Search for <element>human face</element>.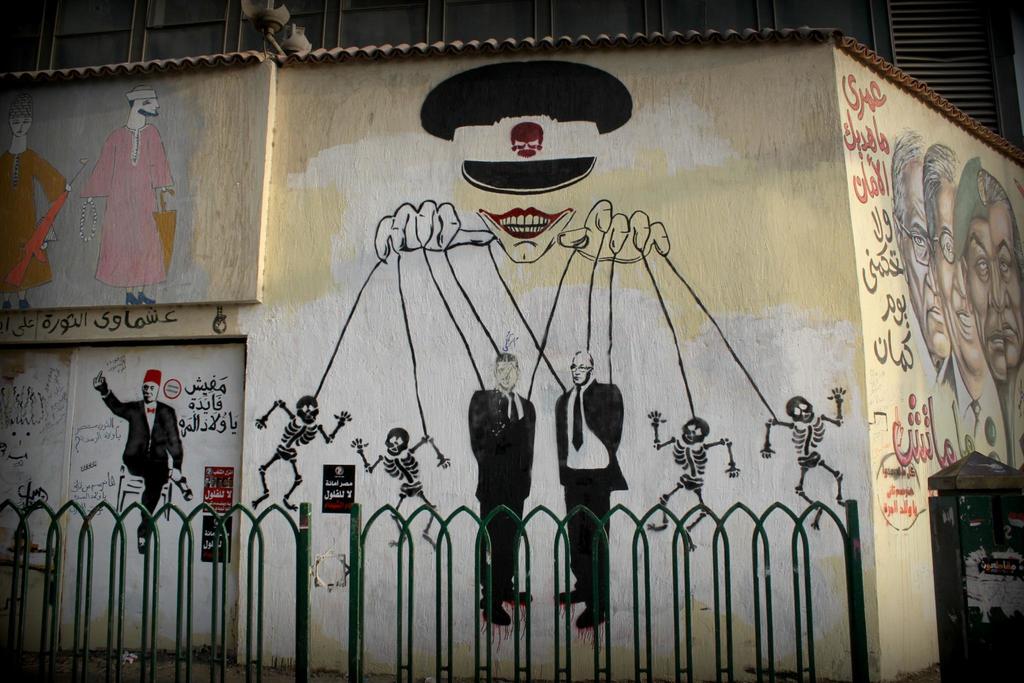
Found at [left=567, top=351, right=592, bottom=380].
